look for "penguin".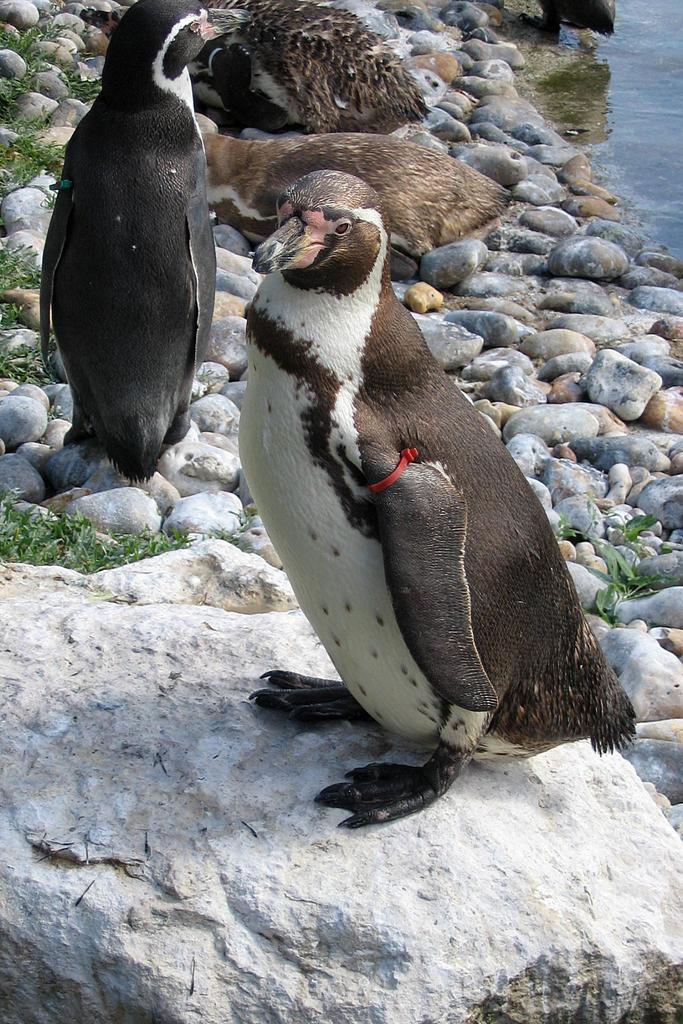
Found: bbox=(35, 0, 259, 479).
